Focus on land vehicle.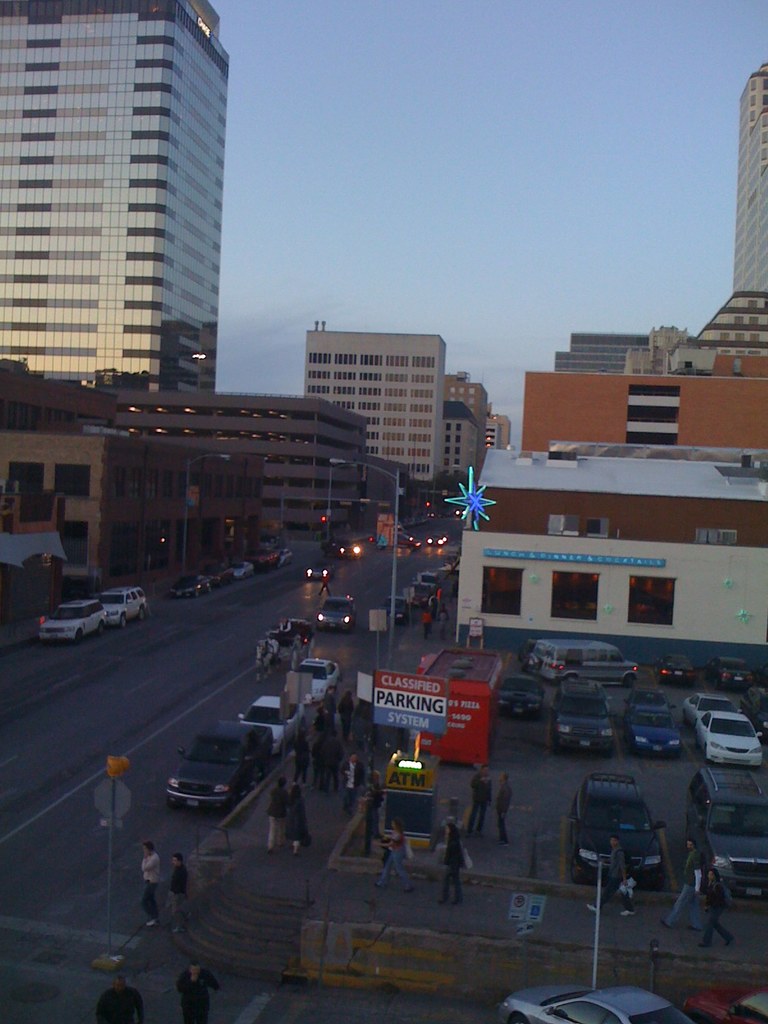
Focused at locate(301, 659, 350, 700).
